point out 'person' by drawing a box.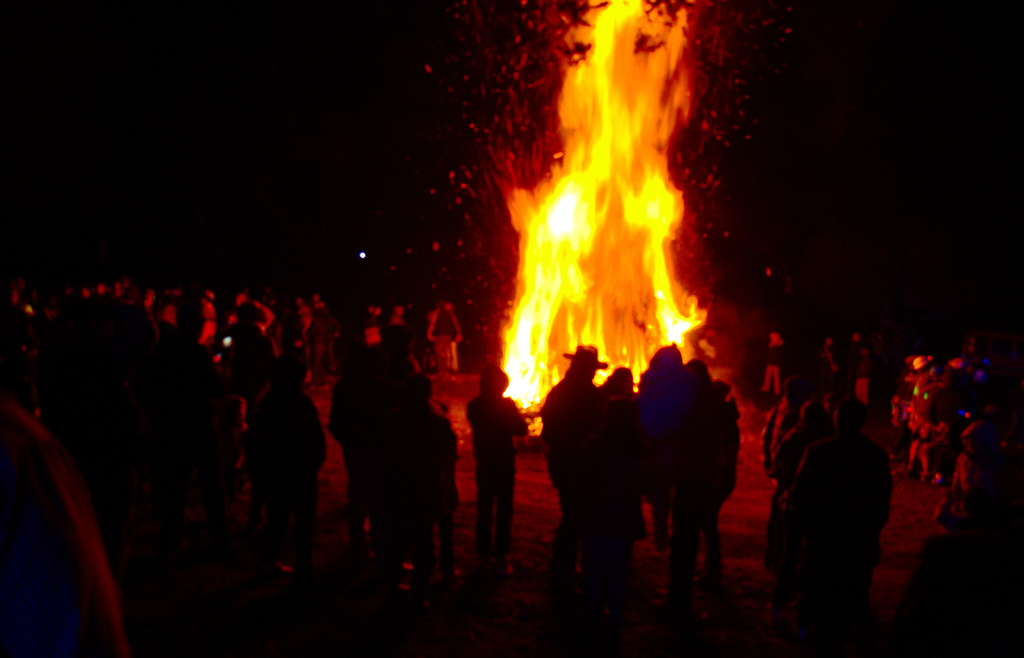
bbox=[681, 354, 746, 568].
